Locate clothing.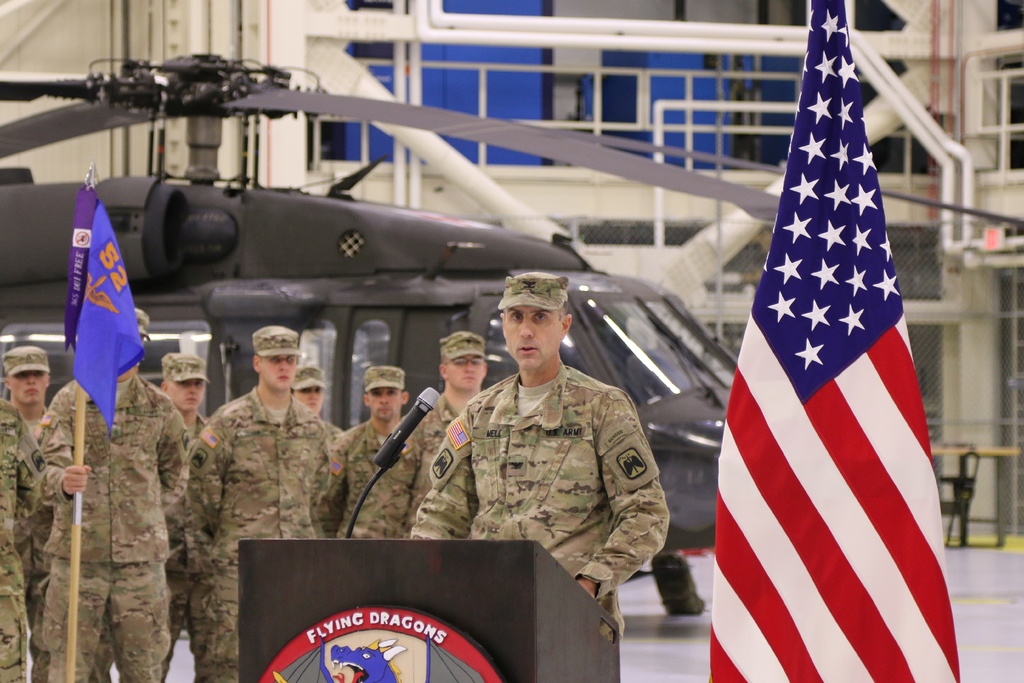
Bounding box: crop(15, 402, 53, 668).
